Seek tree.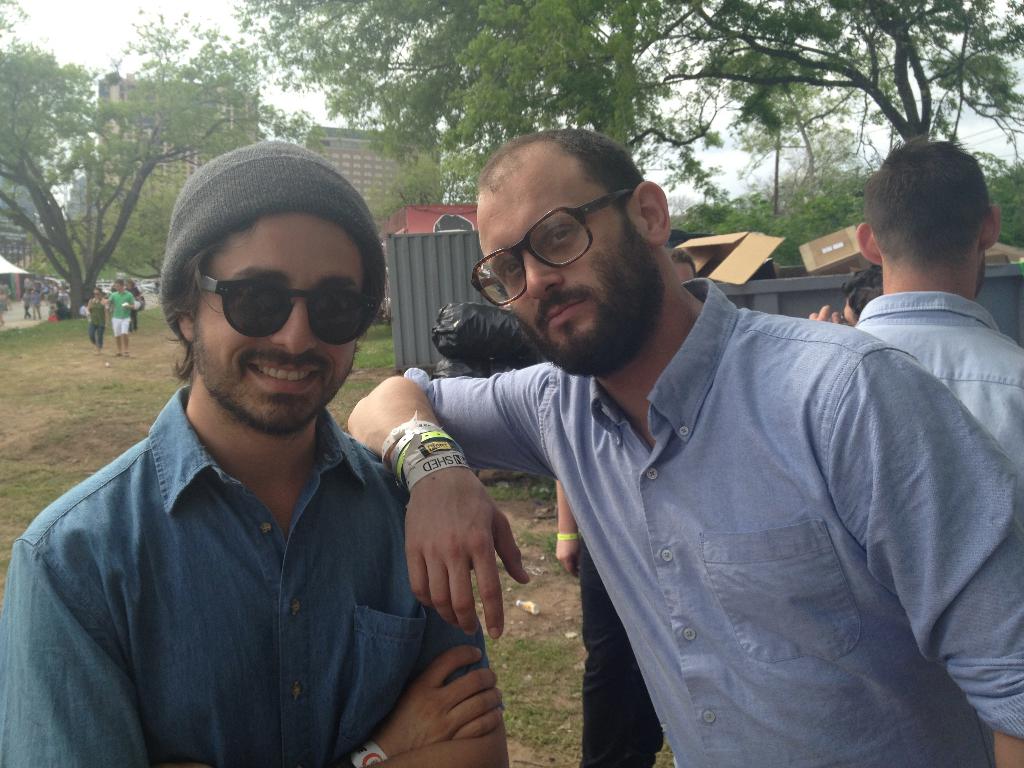
25:218:83:281.
